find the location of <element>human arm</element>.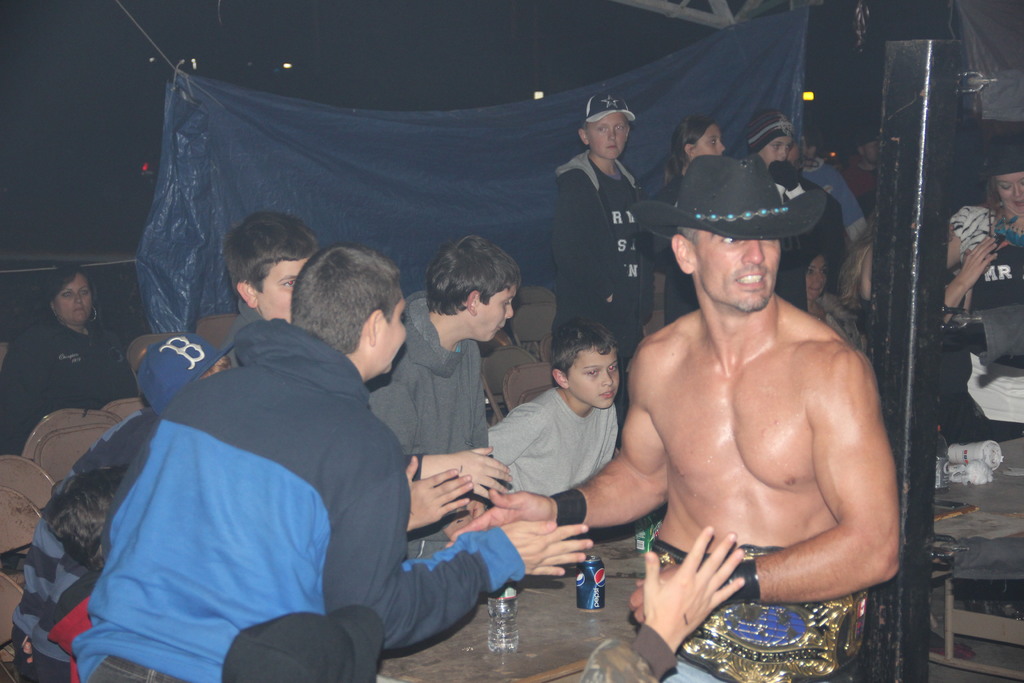
Location: <region>619, 357, 905, 630</region>.
